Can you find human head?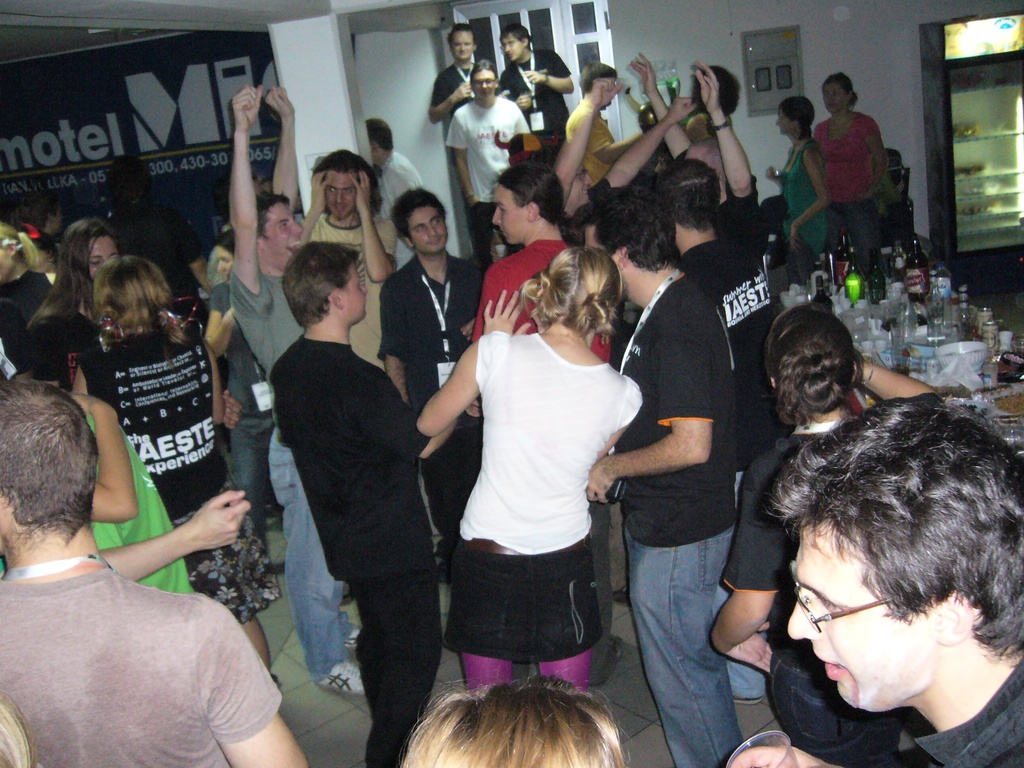
Yes, bounding box: 490/161/562/246.
